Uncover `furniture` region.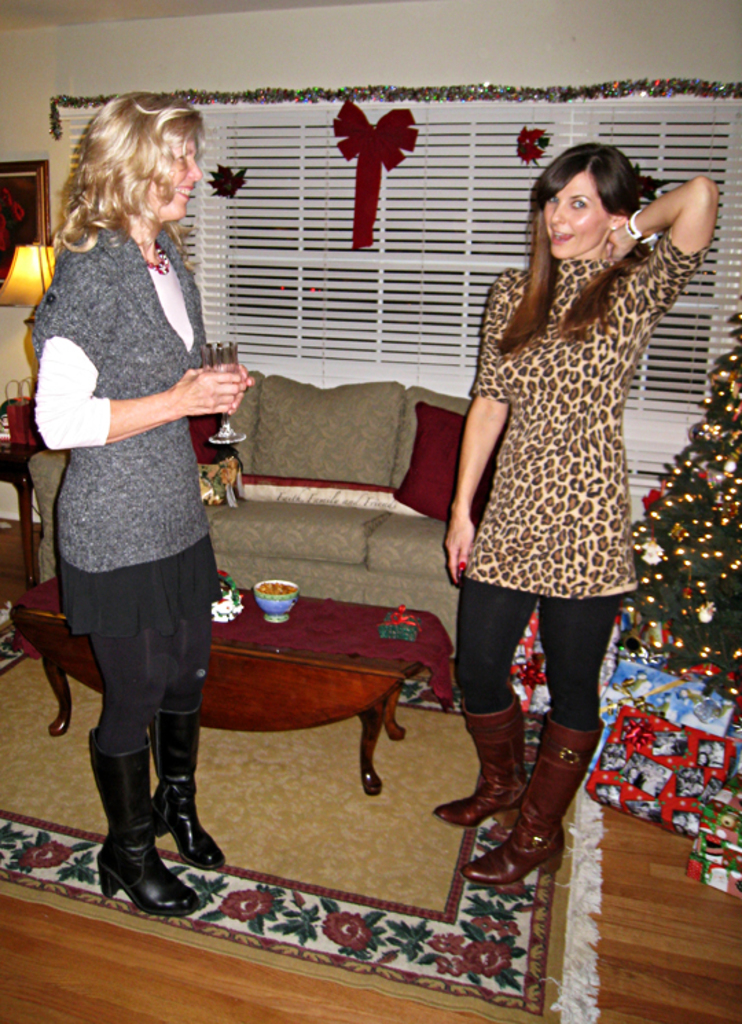
Uncovered: [left=34, top=367, right=513, bottom=647].
